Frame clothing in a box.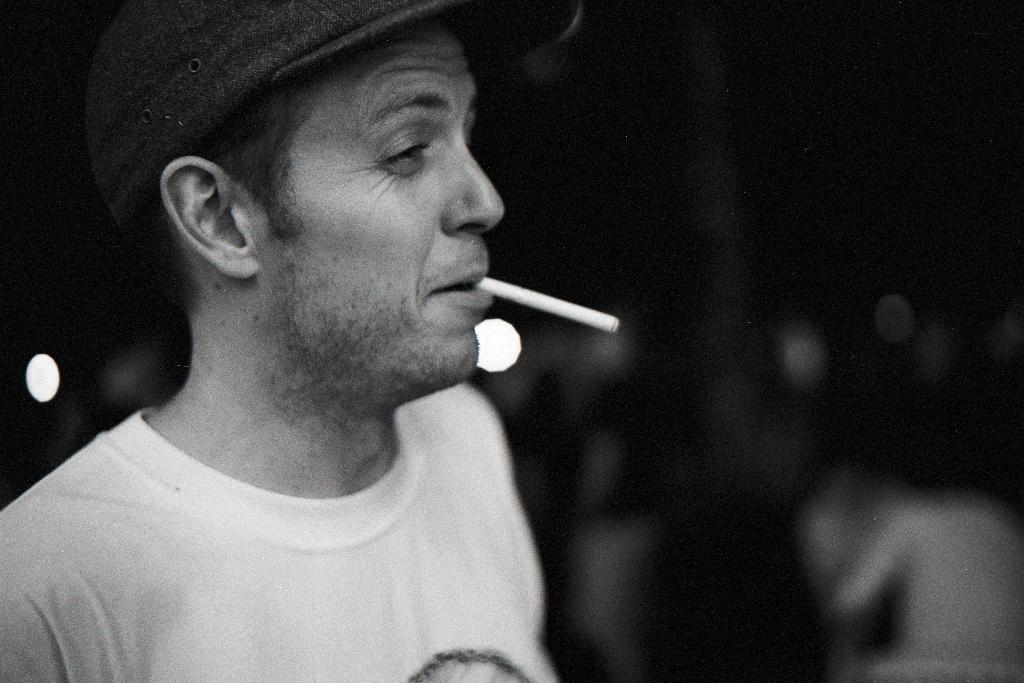
Rect(0, 352, 582, 672).
